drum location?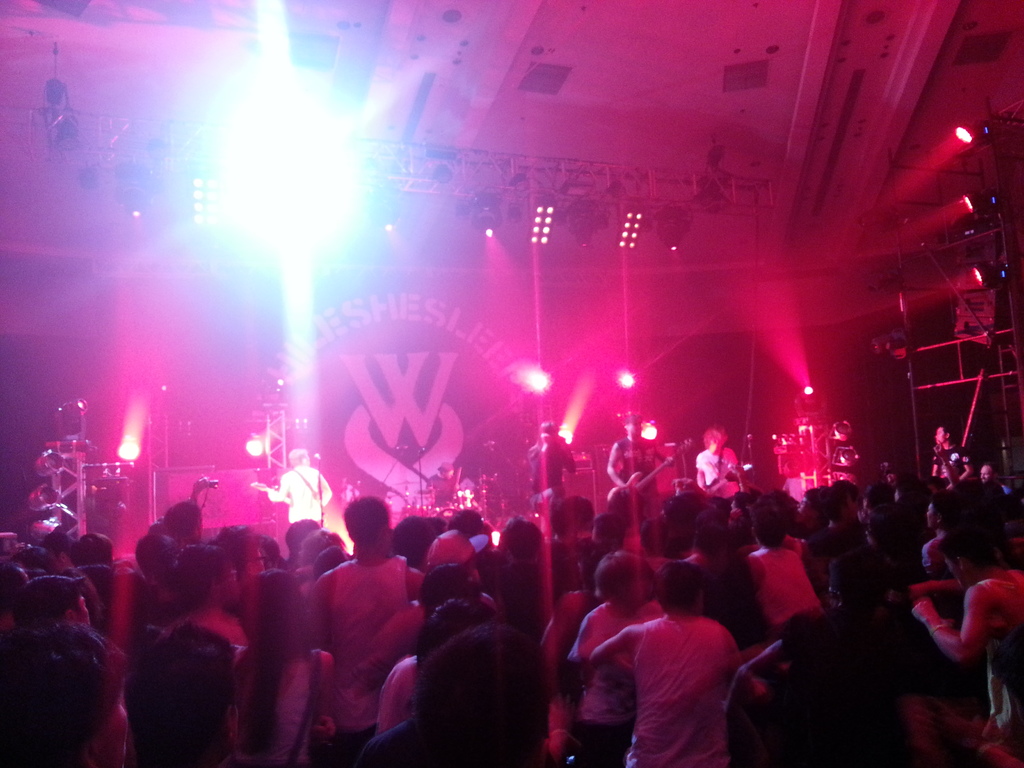
BBox(427, 506, 459, 528)
